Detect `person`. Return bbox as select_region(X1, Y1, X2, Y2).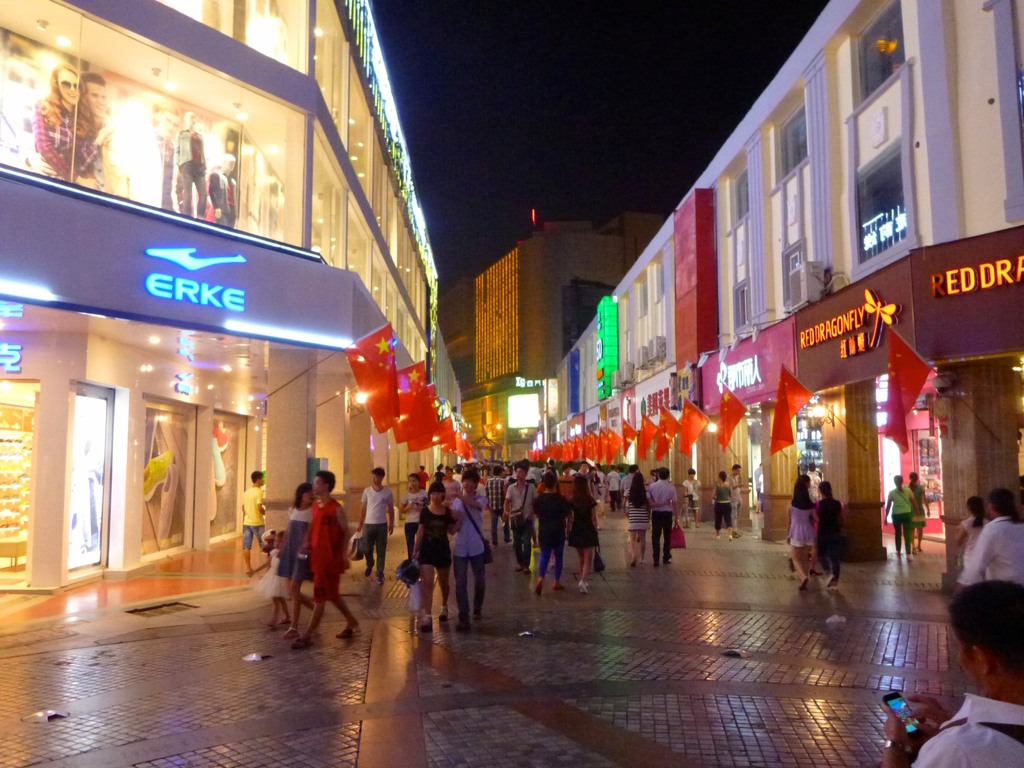
select_region(570, 468, 605, 590).
